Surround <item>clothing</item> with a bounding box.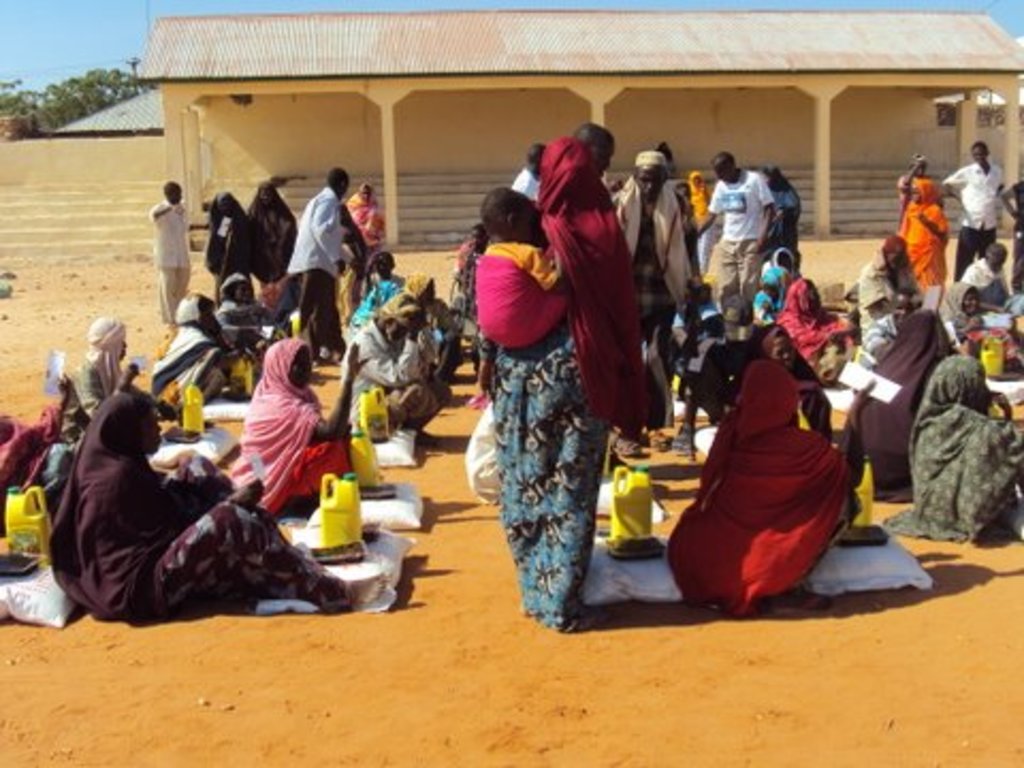
621, 169, 710, 375.
